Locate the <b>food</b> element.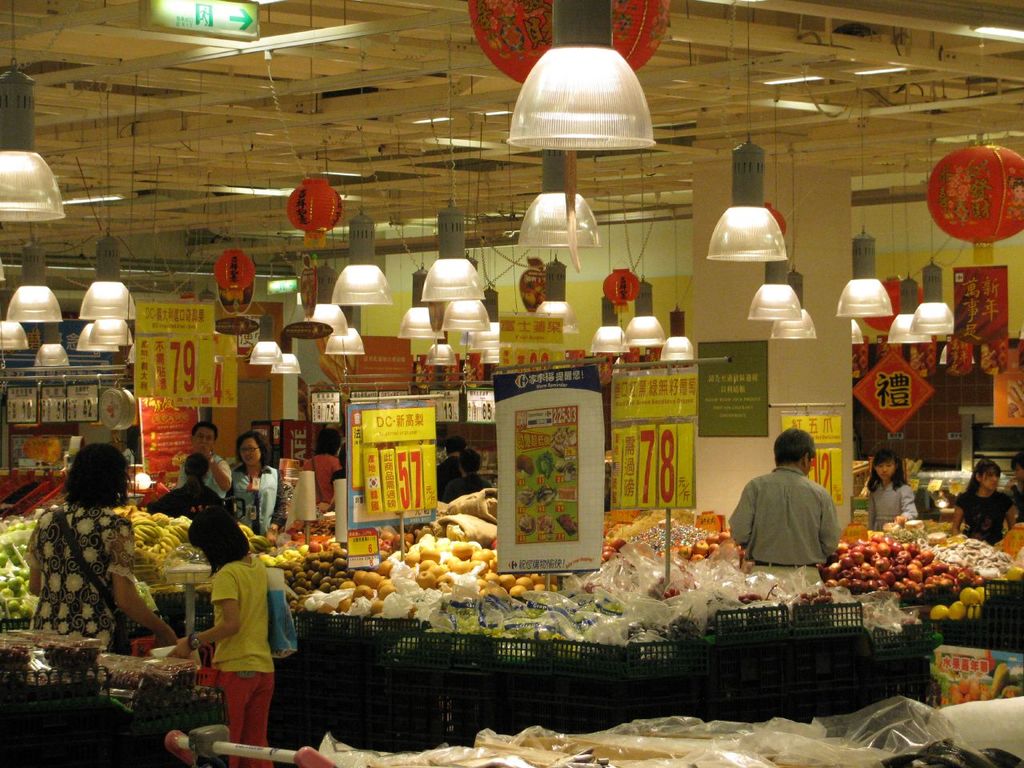
Element bbox: bbox=[821, 532, 978, 602].
